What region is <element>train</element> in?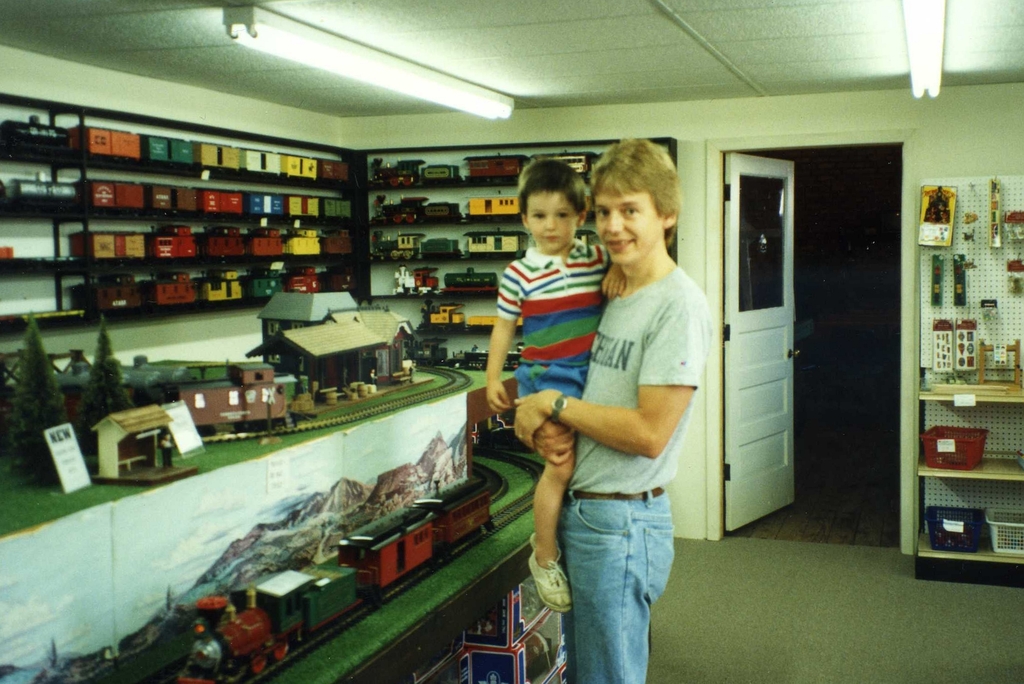
(0,167,354,217).
